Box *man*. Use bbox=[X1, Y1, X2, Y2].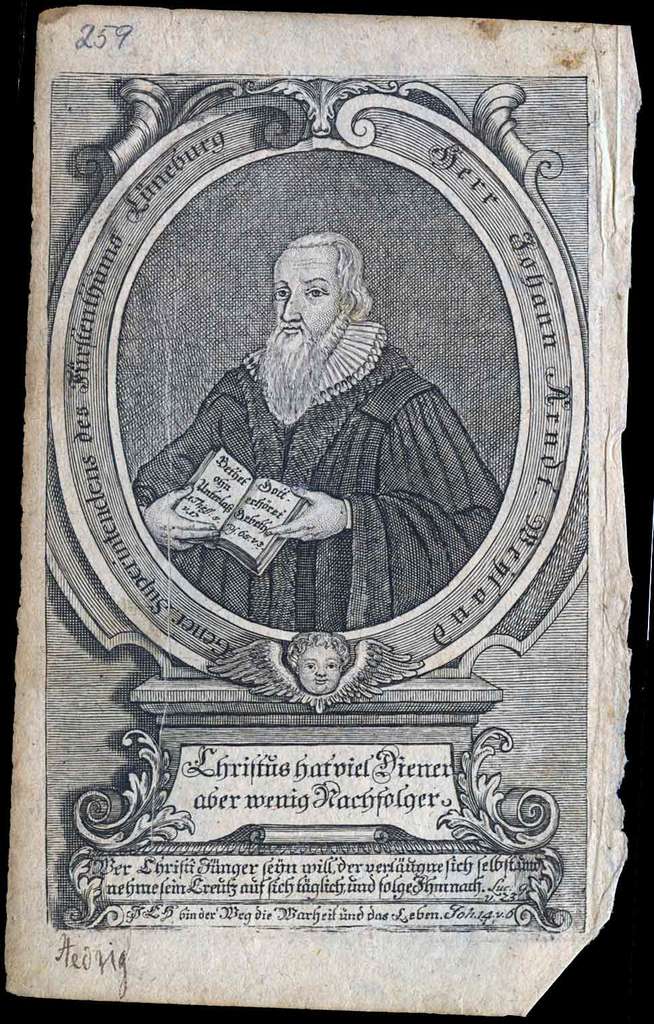
bbox=[140, 228, 499, 633].
